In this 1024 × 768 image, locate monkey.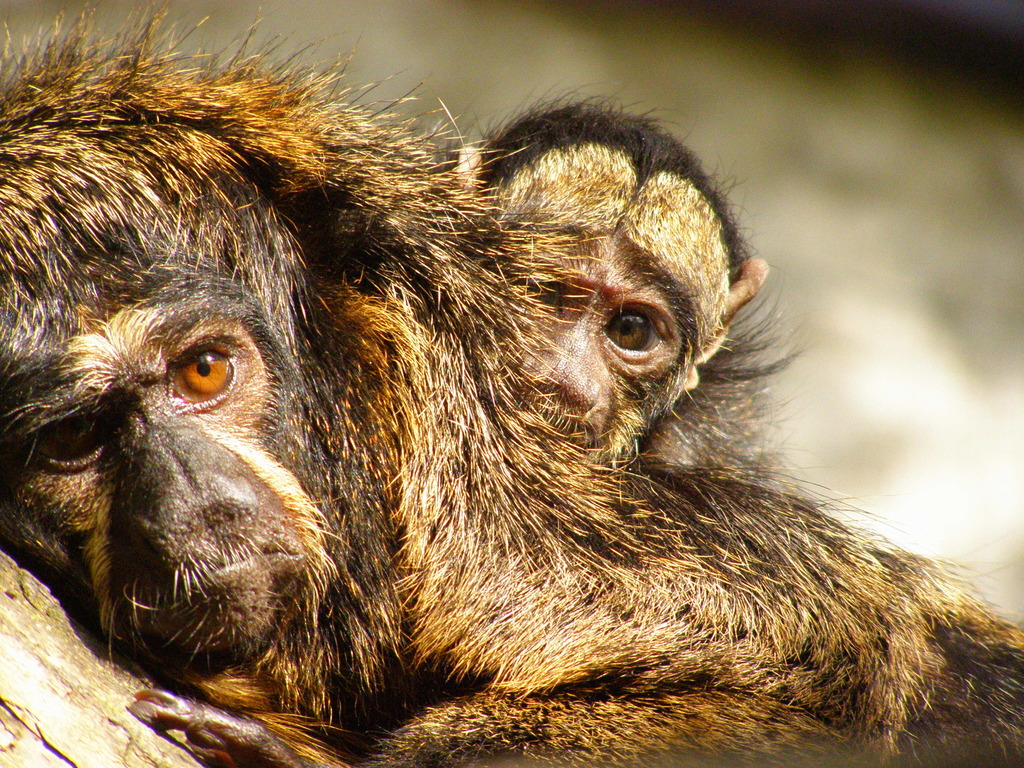
Bounding box: [0,31,1007,767].
